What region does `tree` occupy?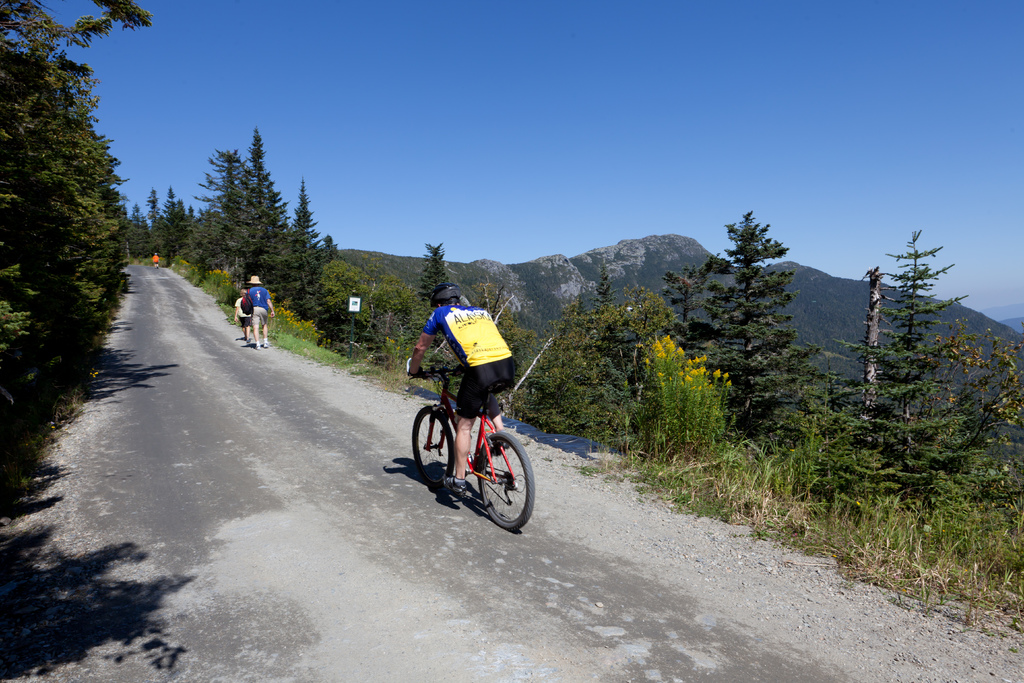
rect(630, 239, 720, 358).
